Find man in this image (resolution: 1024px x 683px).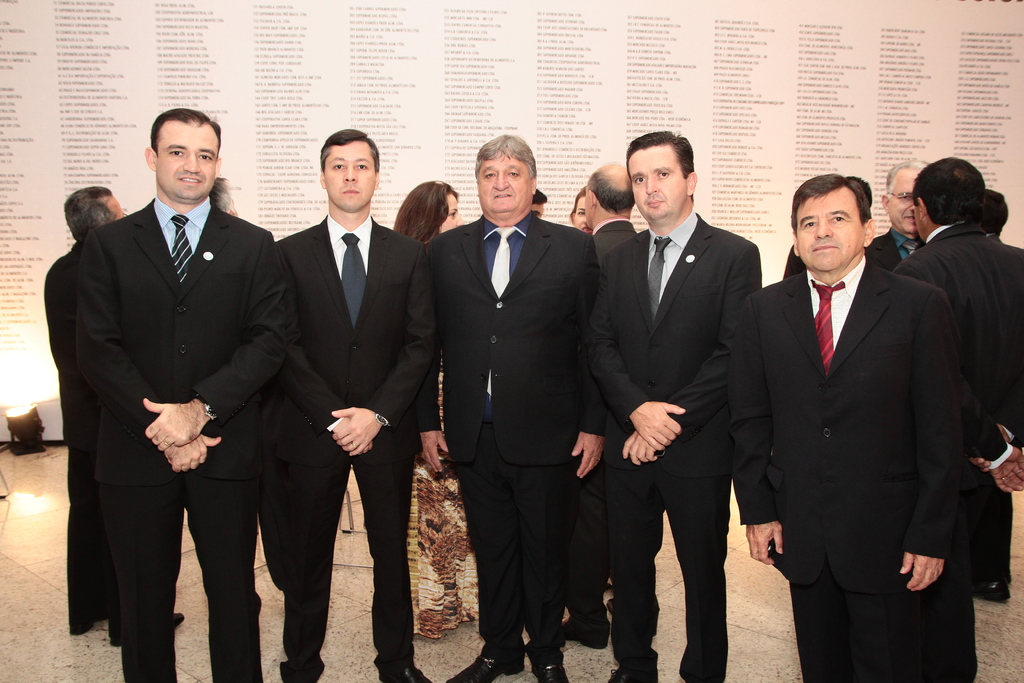
257:129:424:682.
